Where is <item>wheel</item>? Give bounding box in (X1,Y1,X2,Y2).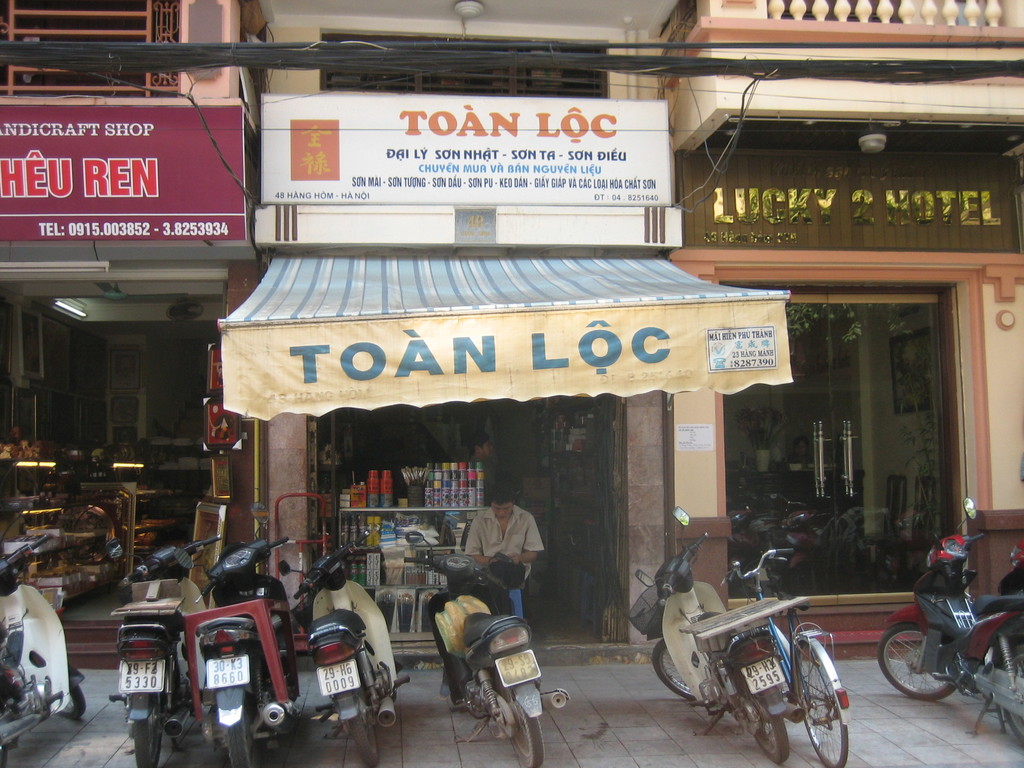
(340,684,381,767).
